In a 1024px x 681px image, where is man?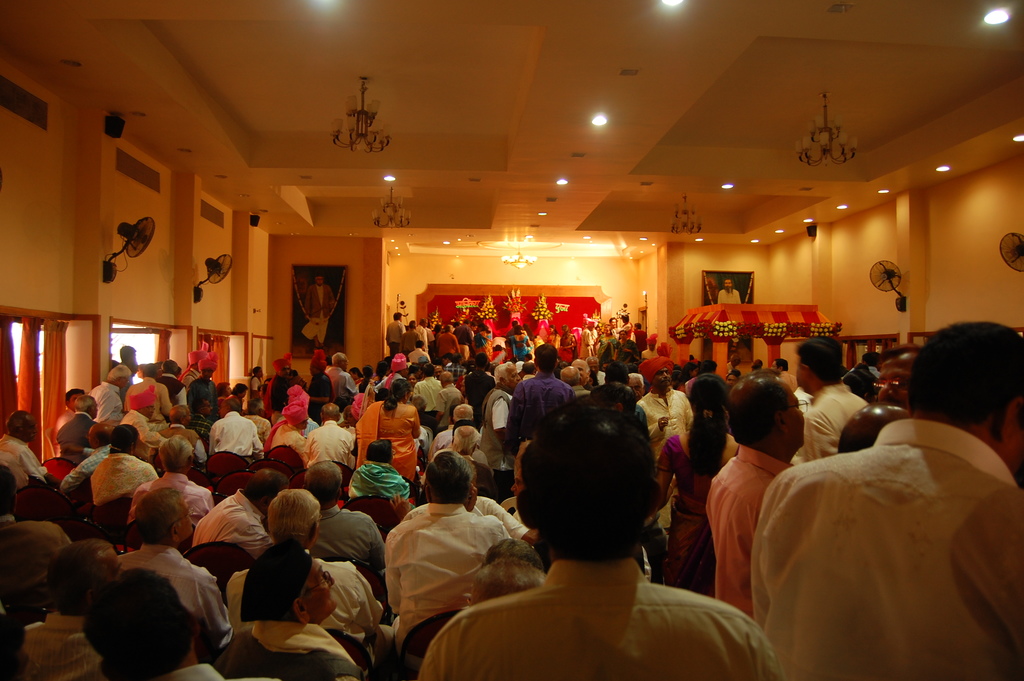
x1=109 y1=347 x2=136 y2=363.
